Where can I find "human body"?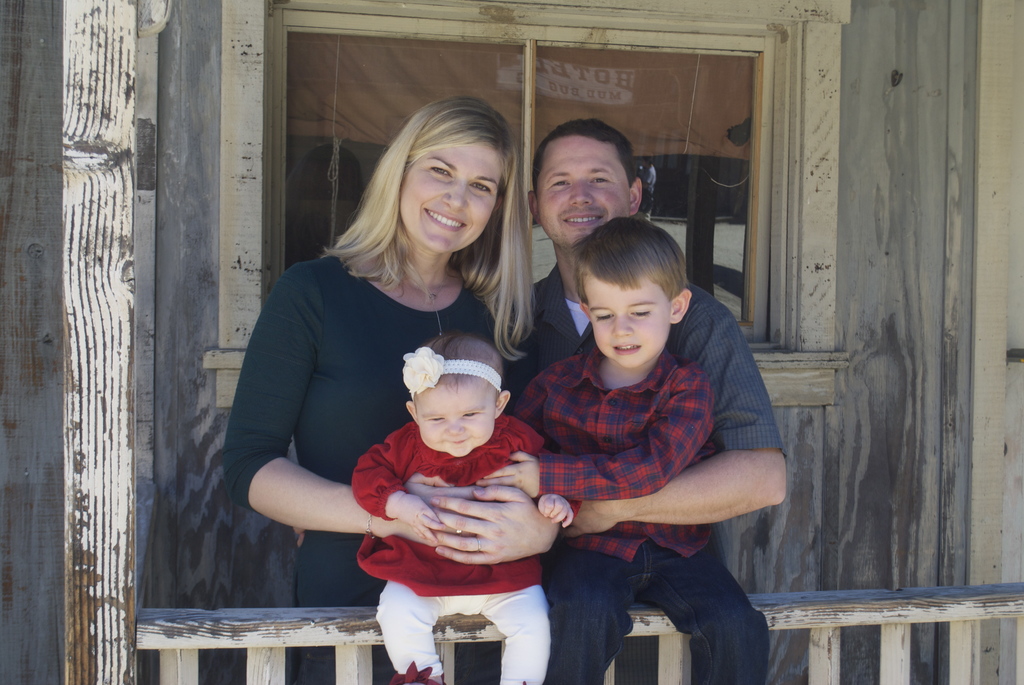
You can find it at pyautogui.locateOnScreen(225, 90, 563, 684).
